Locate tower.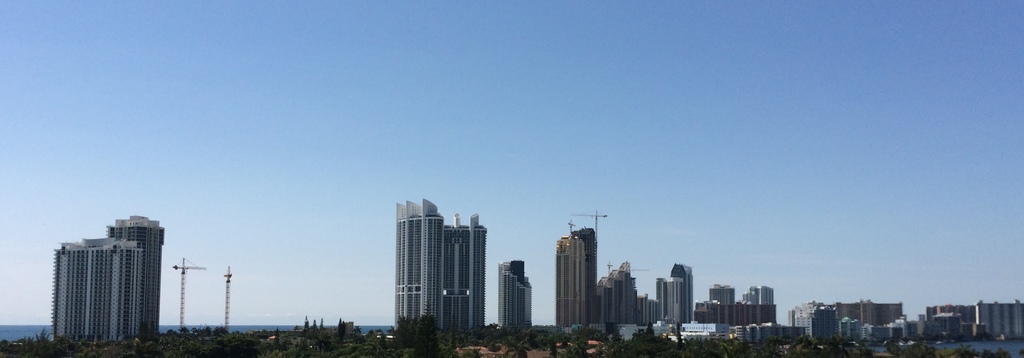
Bounding box: <box>573,212,602,327</box>.
